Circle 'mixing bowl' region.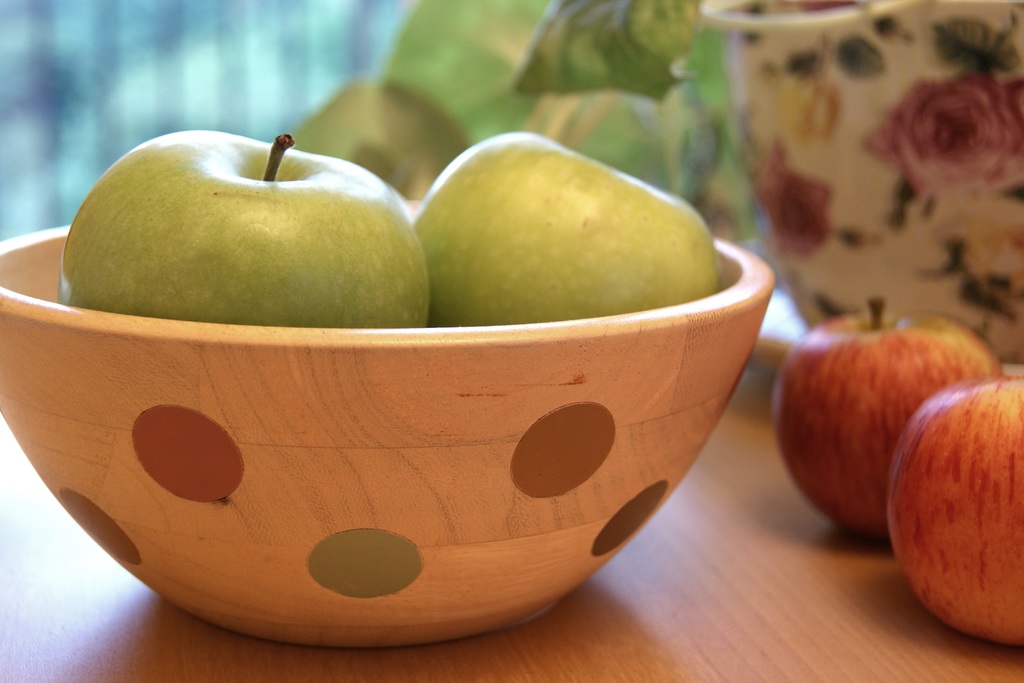
Region: <bbox>85, 194, 772, 623</bbox>.
